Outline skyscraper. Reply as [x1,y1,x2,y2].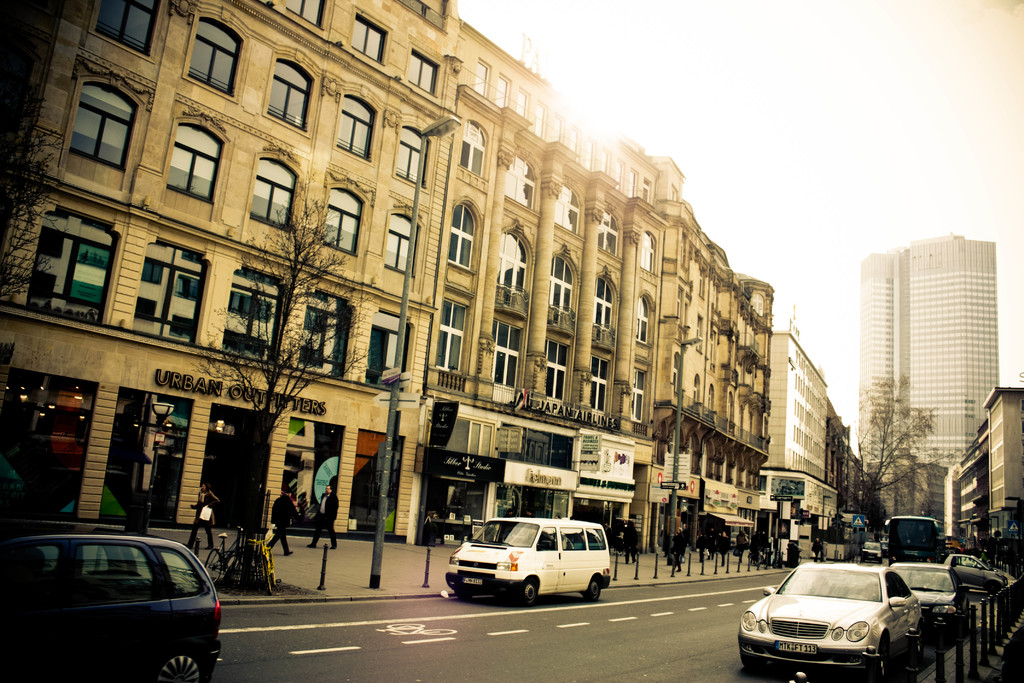
[851,220,1014,506].
